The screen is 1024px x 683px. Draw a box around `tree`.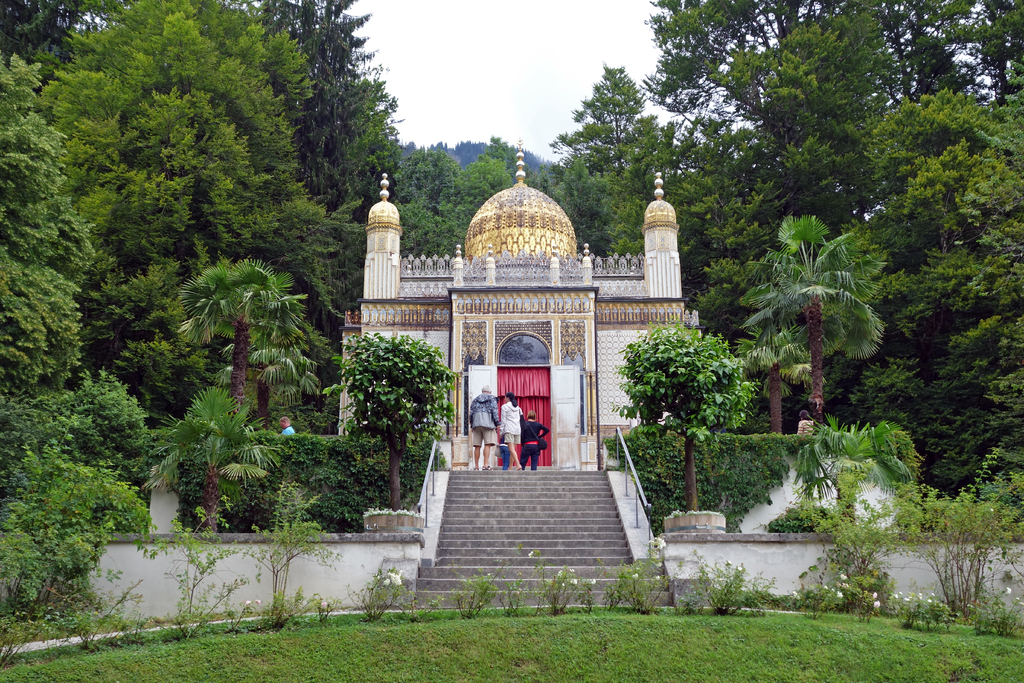
box=[737, 210, 885, 414].
